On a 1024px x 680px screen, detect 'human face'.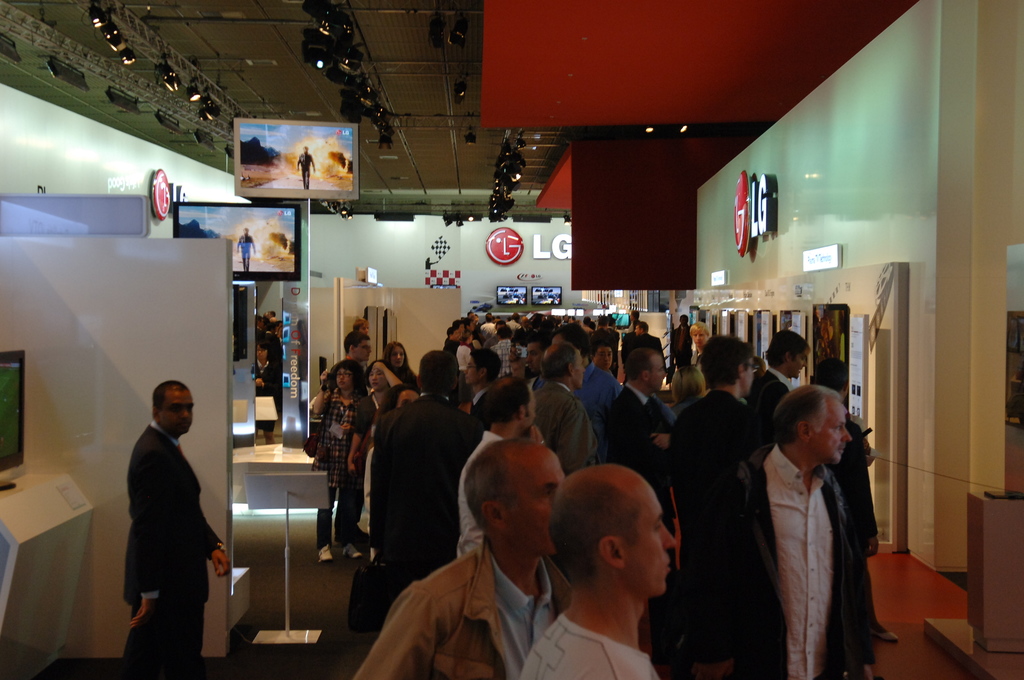
452,330,460,341.
